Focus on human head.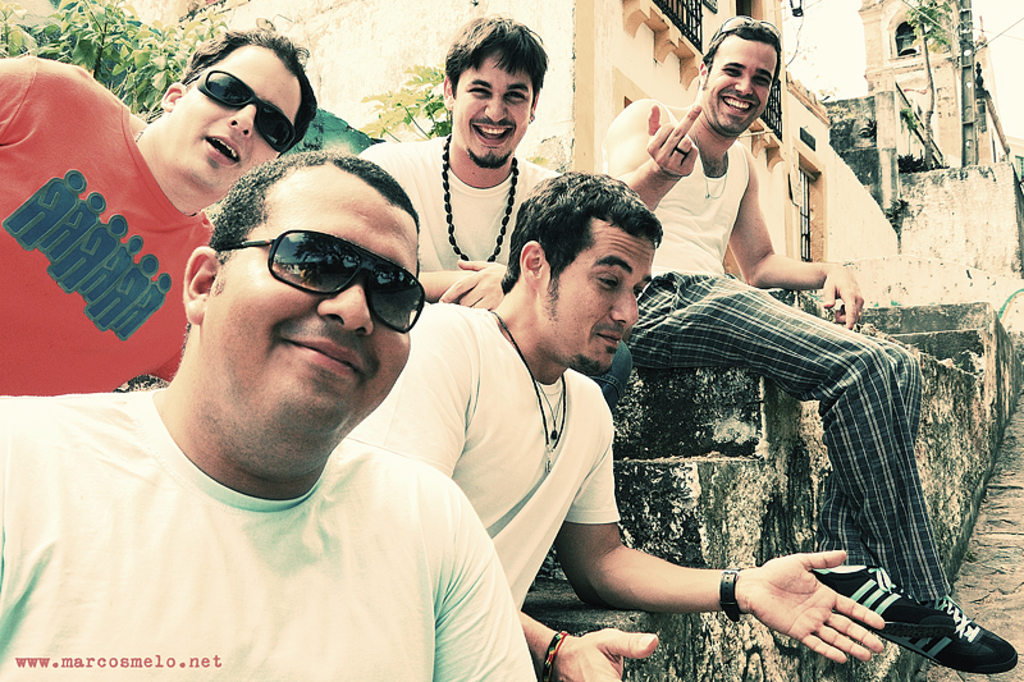
Focused at 141 127 439 466.
